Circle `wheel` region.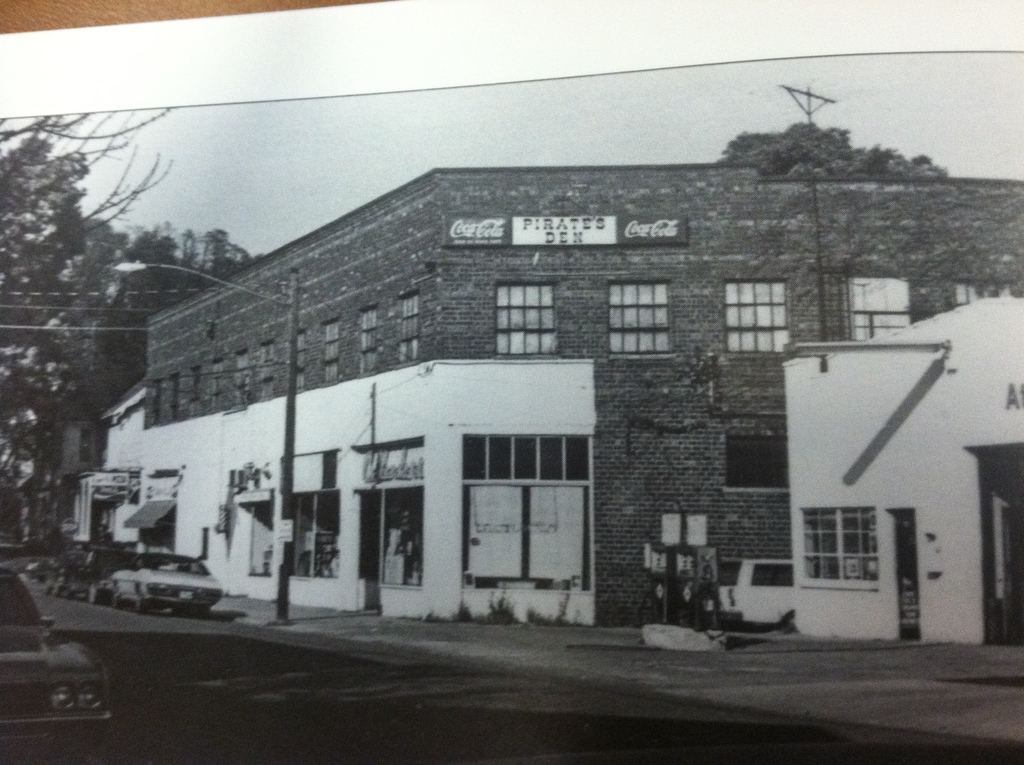
Region: <region>86, 584, 99, 608</region>.
